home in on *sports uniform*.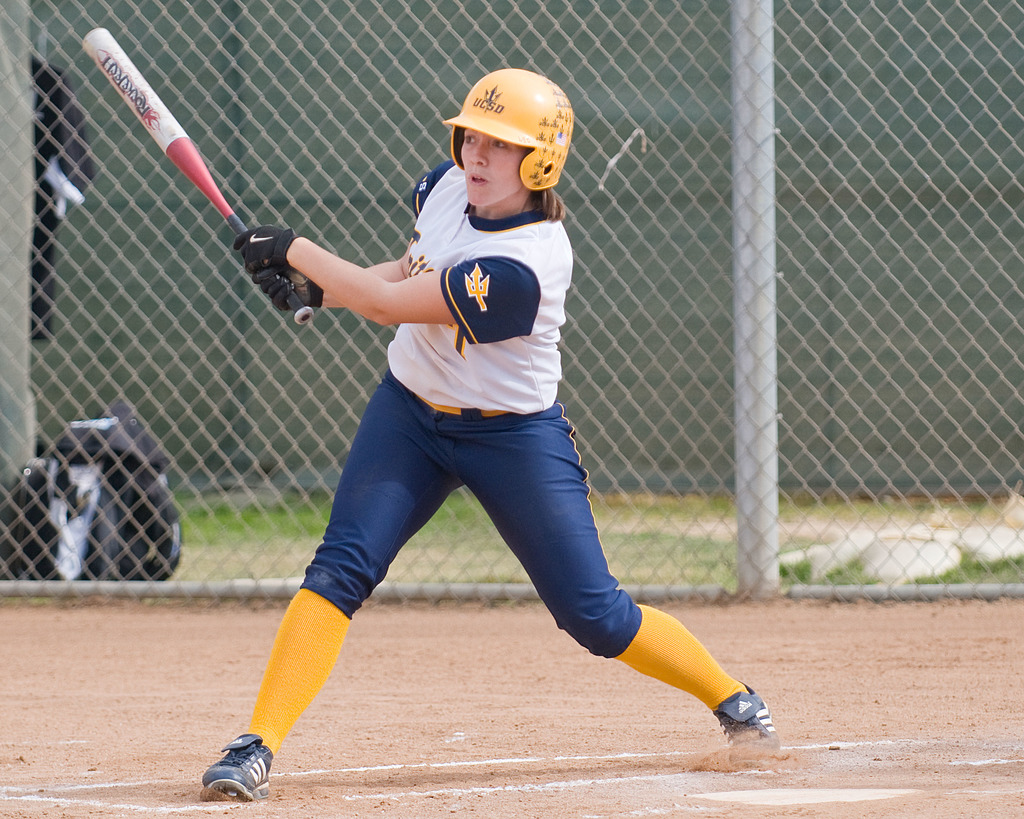
Homed in at [211, 64, 735, 795].
